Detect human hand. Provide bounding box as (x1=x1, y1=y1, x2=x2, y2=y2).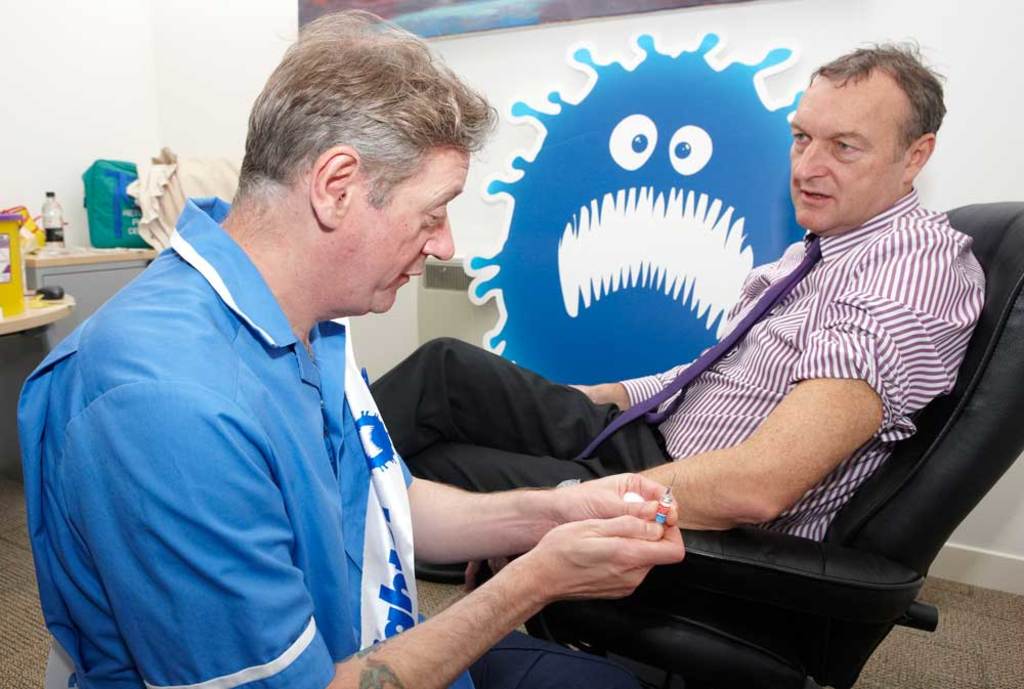
(x1=557, y1=472, x2=681, y2=527).
